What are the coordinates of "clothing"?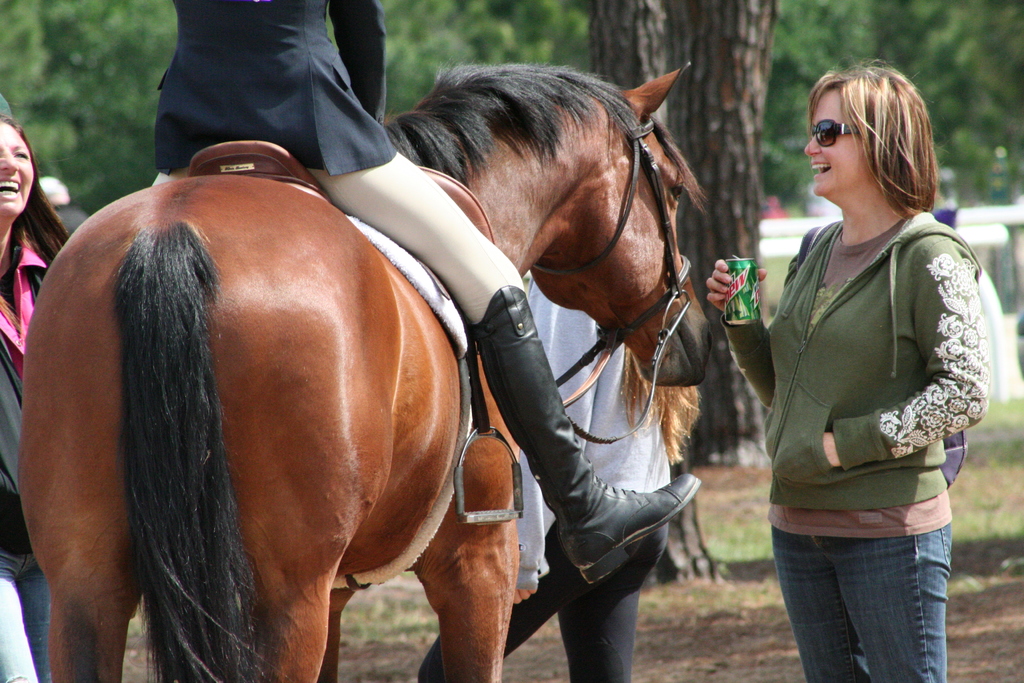
left=422, top=262, right=666, bottom=682.
